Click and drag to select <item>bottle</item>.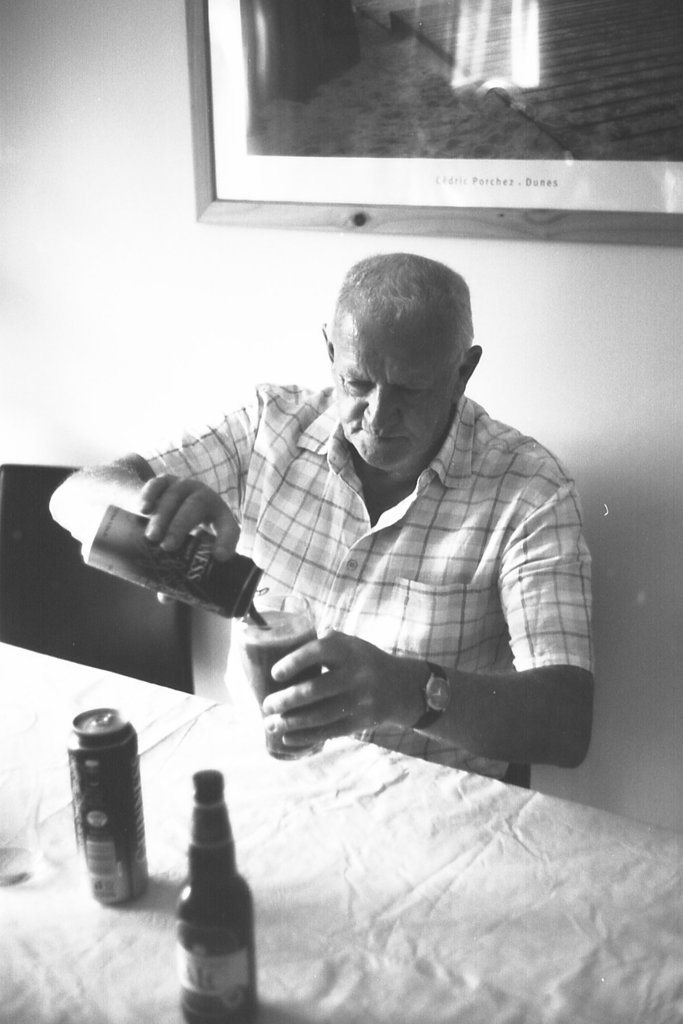
Selection: 67/707/148/906.
